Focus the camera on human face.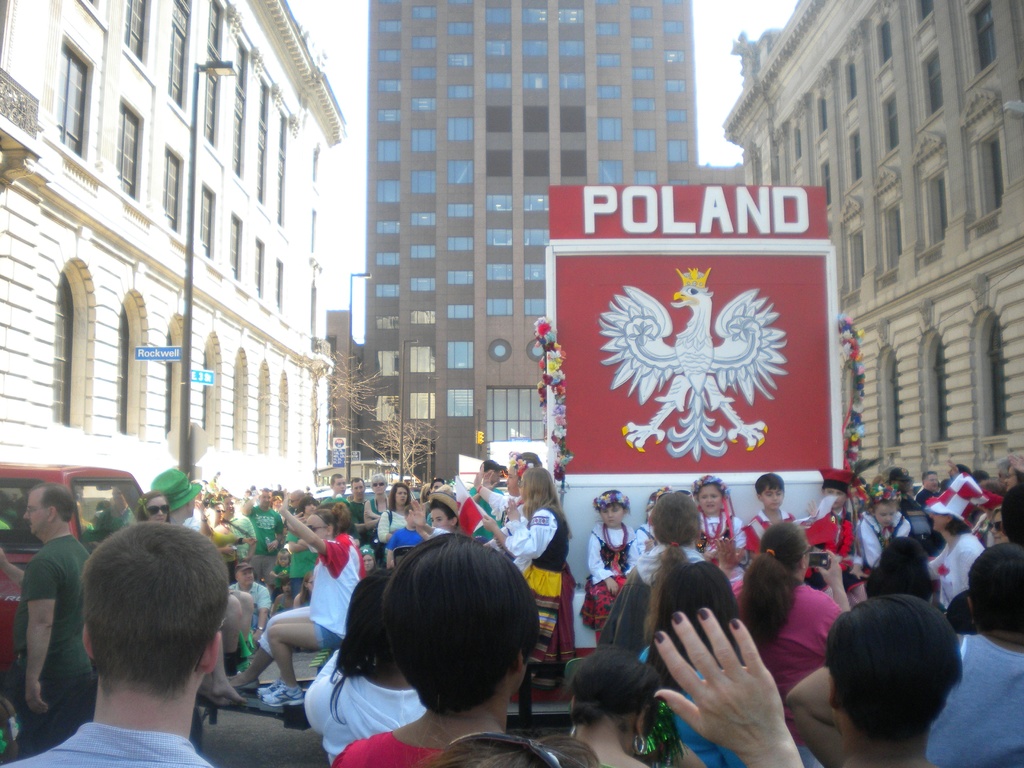
Focus region: bbox=(989, 511, 1009, 542).
